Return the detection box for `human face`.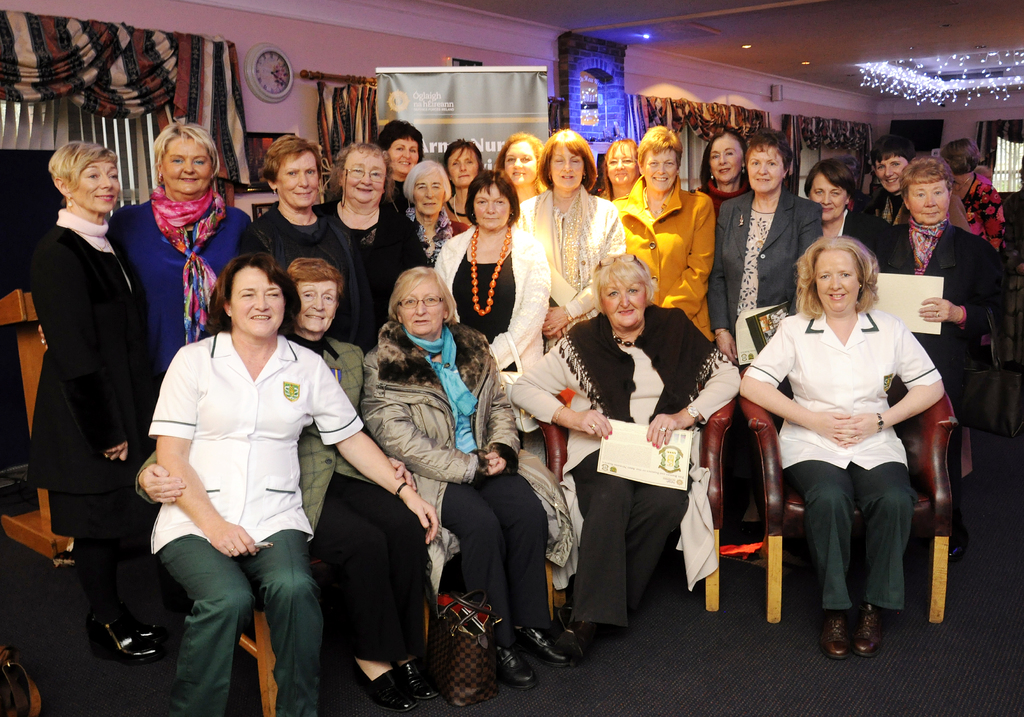
bbox=[813, 252, 859, 311].
